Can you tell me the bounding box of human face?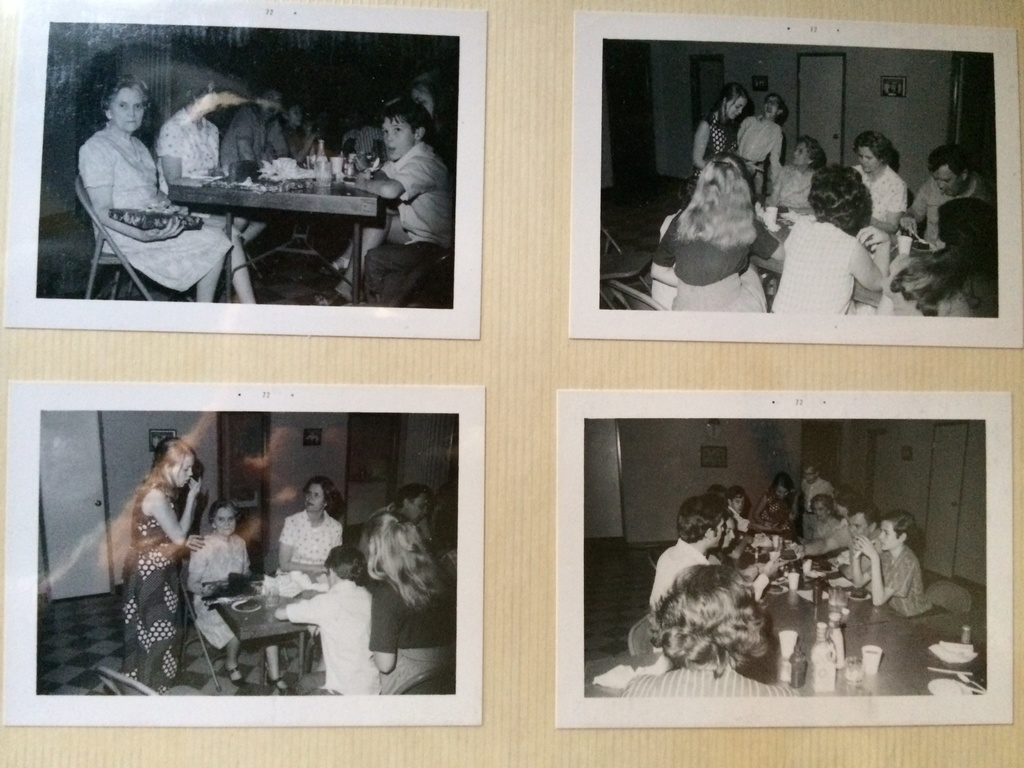
bbox=[847, 509, 871, 541].
